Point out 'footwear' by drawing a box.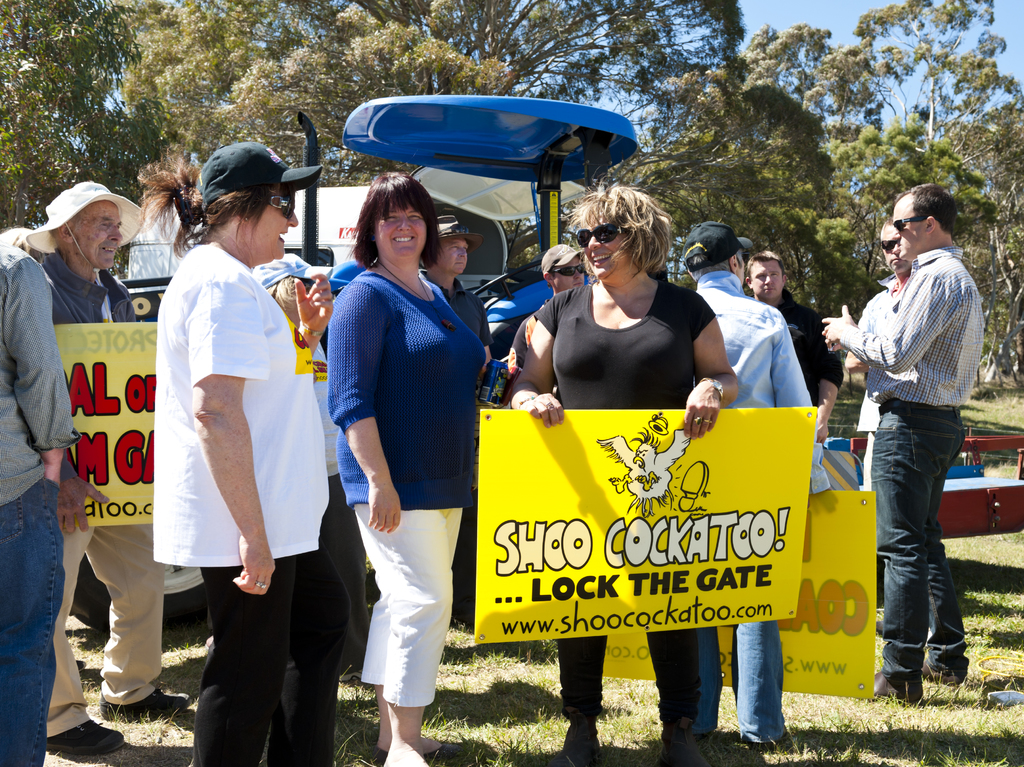
(x1=868, y1=667, x2=920, y2=704).
